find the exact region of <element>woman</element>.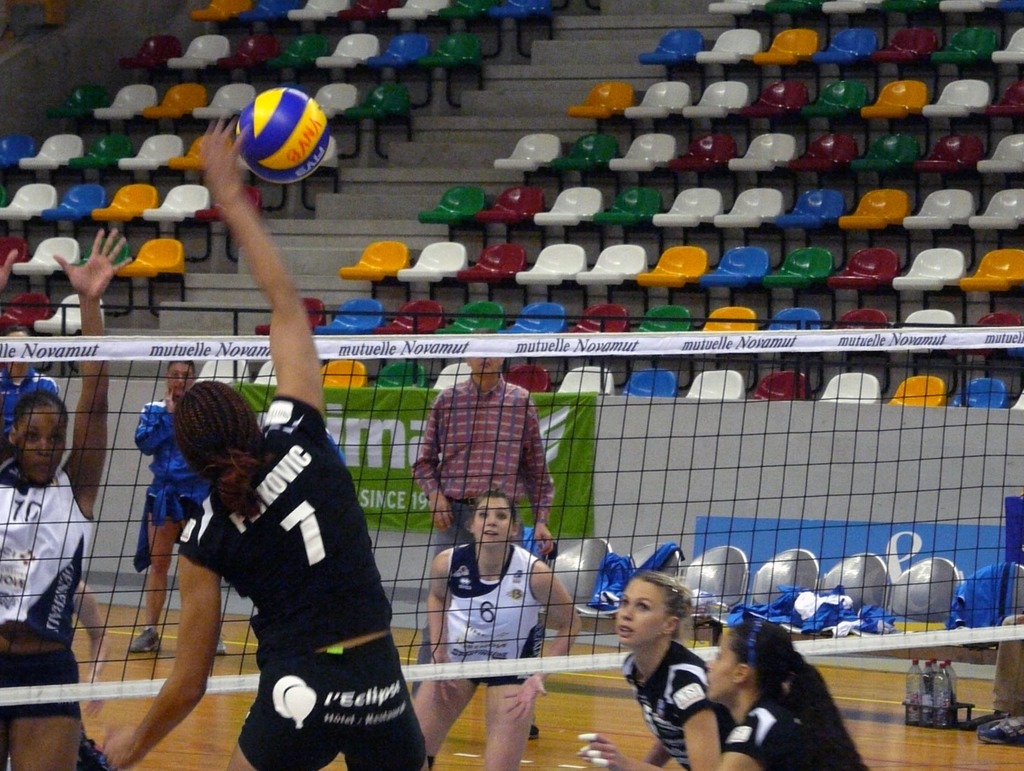
Exact region: rect(403, 498, 582, 769).
